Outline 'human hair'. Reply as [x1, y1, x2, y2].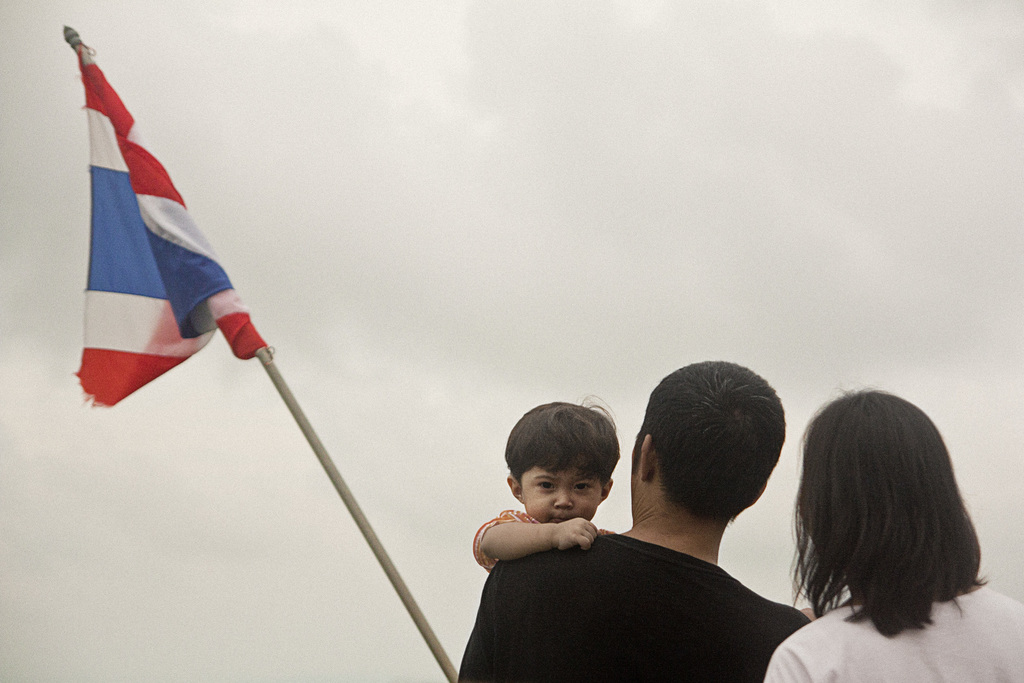
[501, 392, 621, 493].
